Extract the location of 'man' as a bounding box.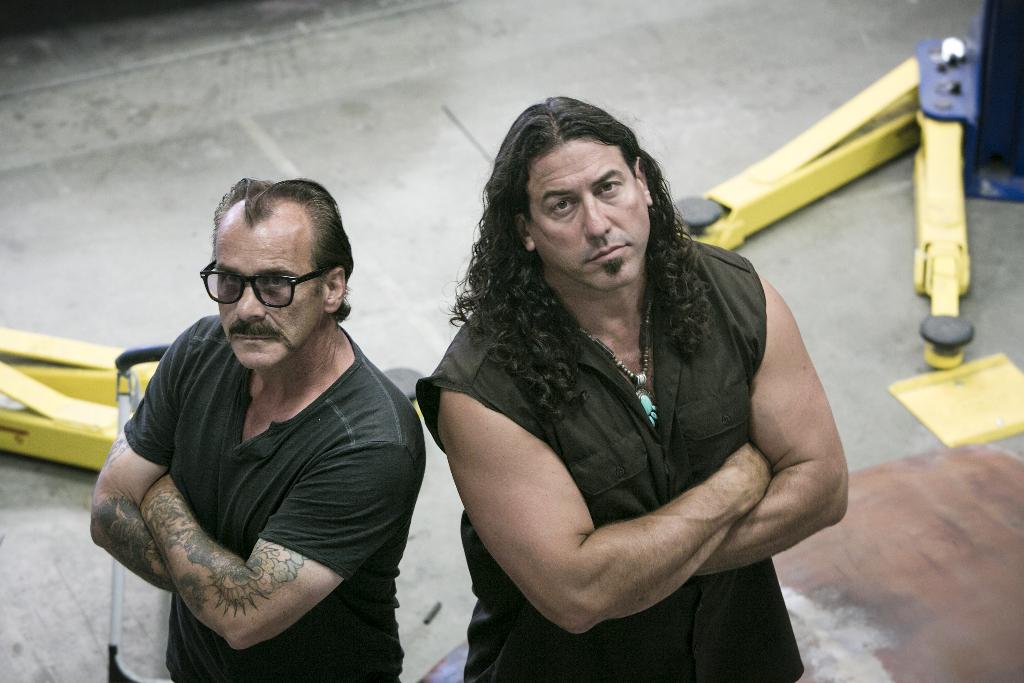
{"left": 417, "top": 94, "right": 842, "bottom": 682}.
